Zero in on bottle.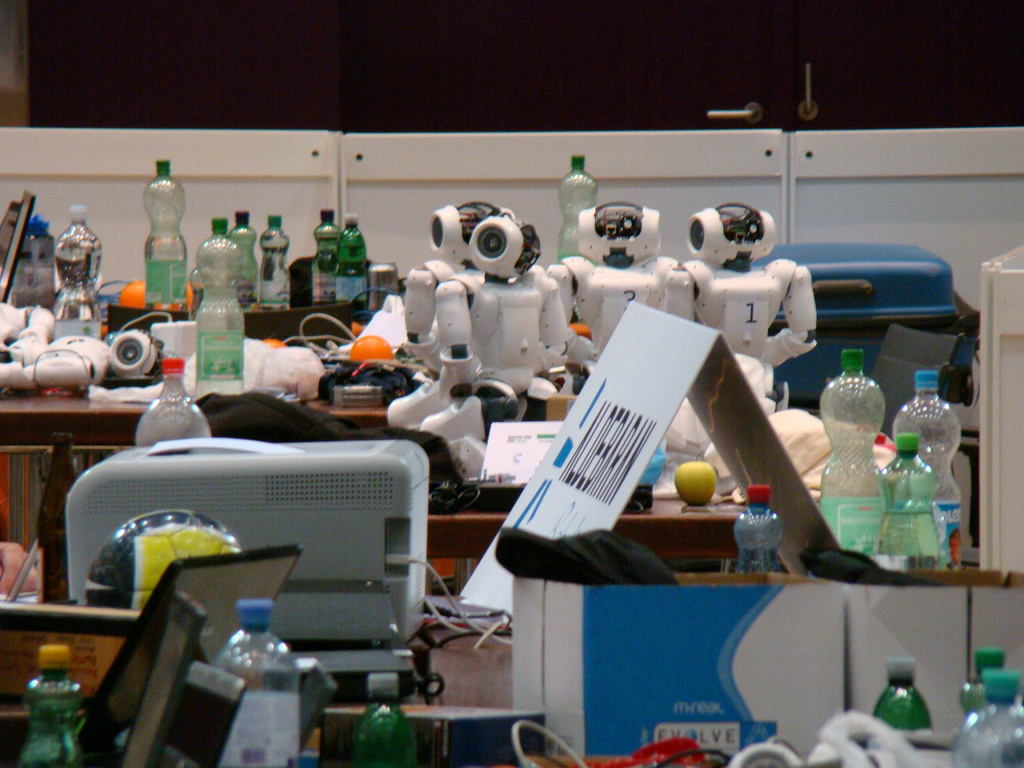
Zeroed in: [left=554, top=152, right=600, bottom=271].
